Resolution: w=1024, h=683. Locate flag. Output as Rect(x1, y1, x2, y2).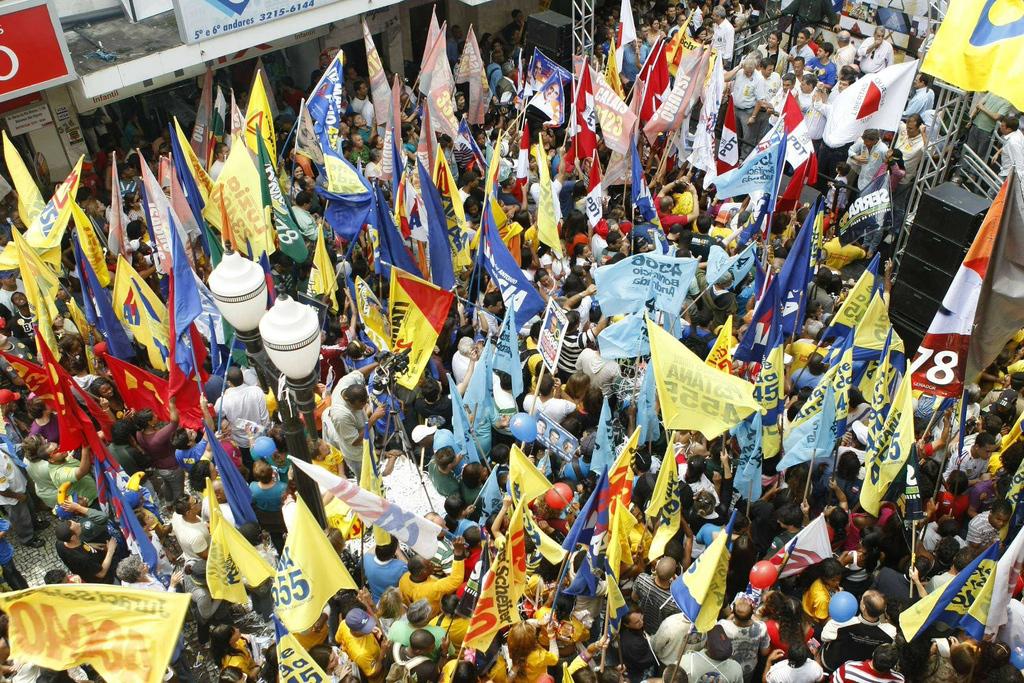
Rect(100, 464, 158, 578).
